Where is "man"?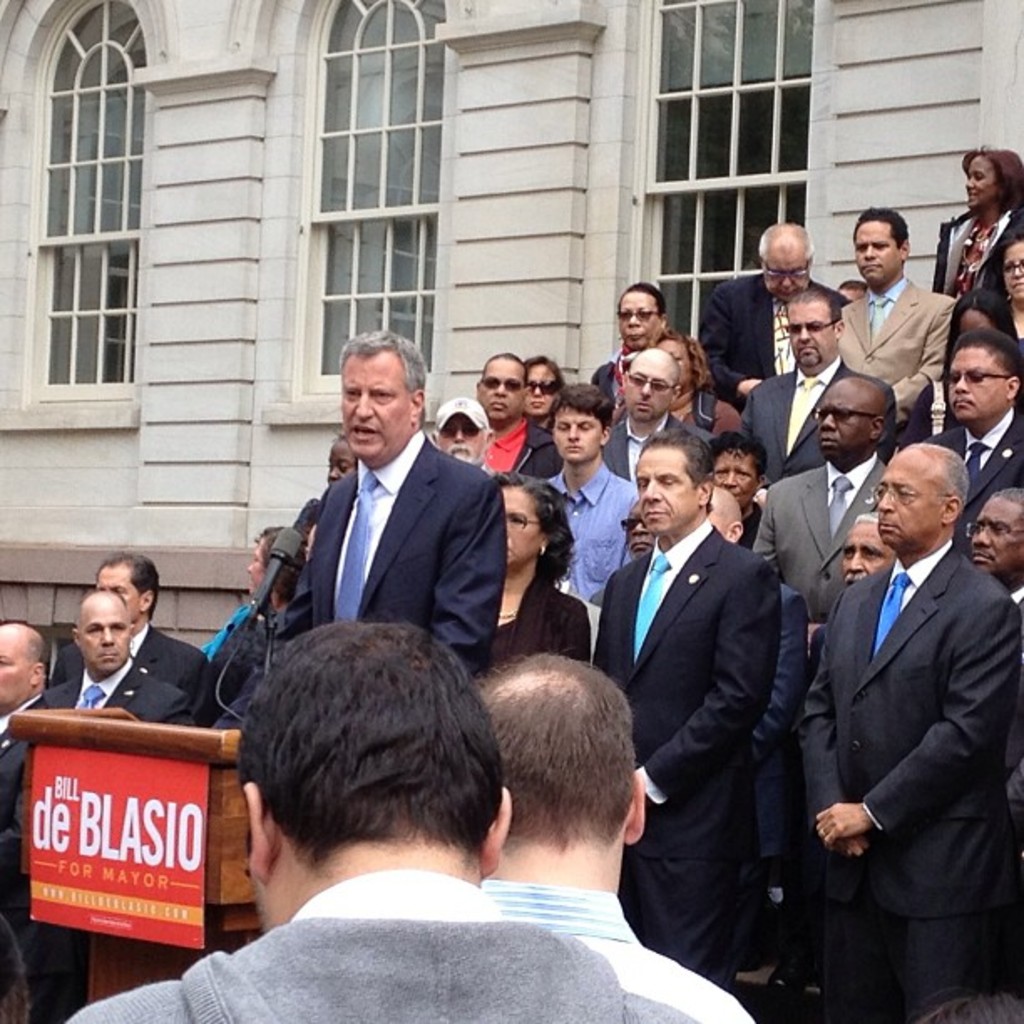
<bbox>621, 505, 654, 559</bbox>.
